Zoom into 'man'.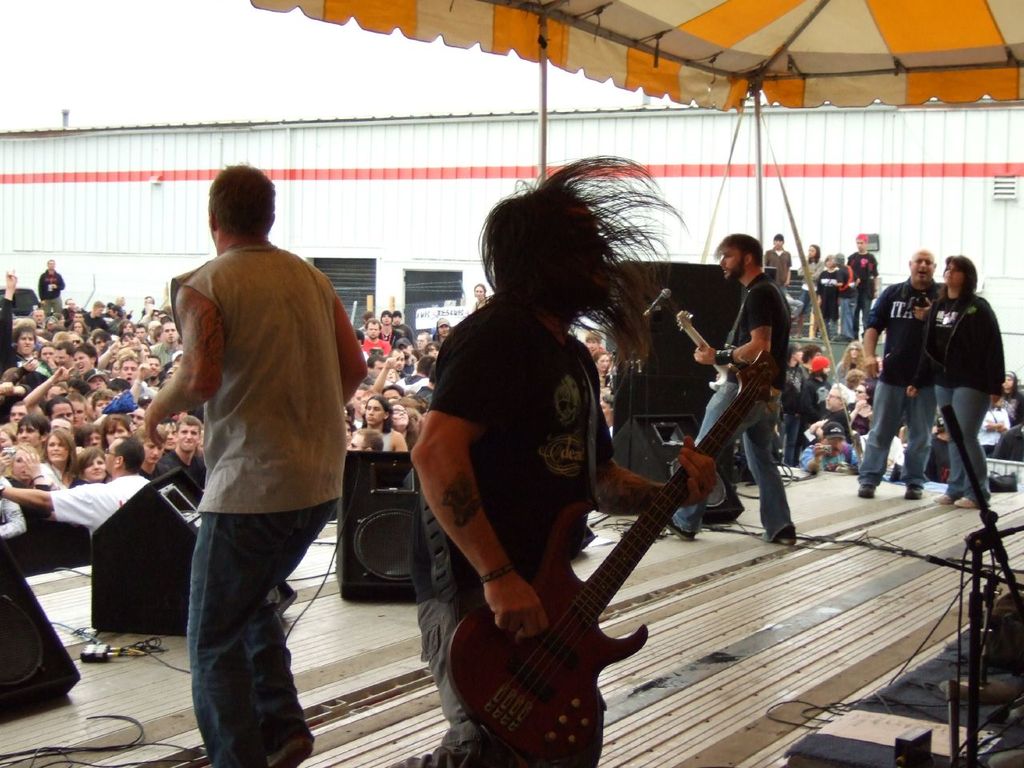
Zoom target: {"left": 855, "top": 247, "right": 941, "bottom": 509}.
